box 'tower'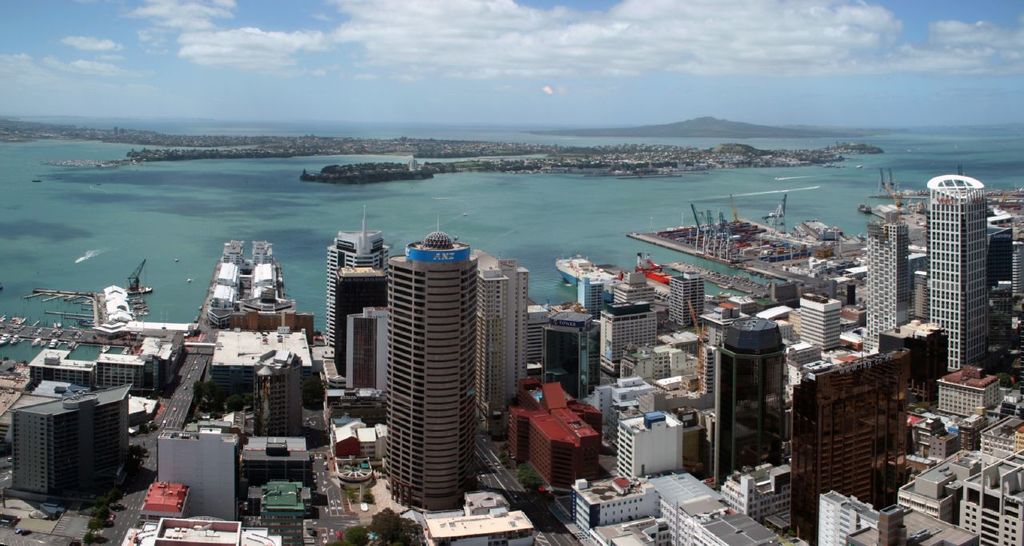
257,347,310,439
